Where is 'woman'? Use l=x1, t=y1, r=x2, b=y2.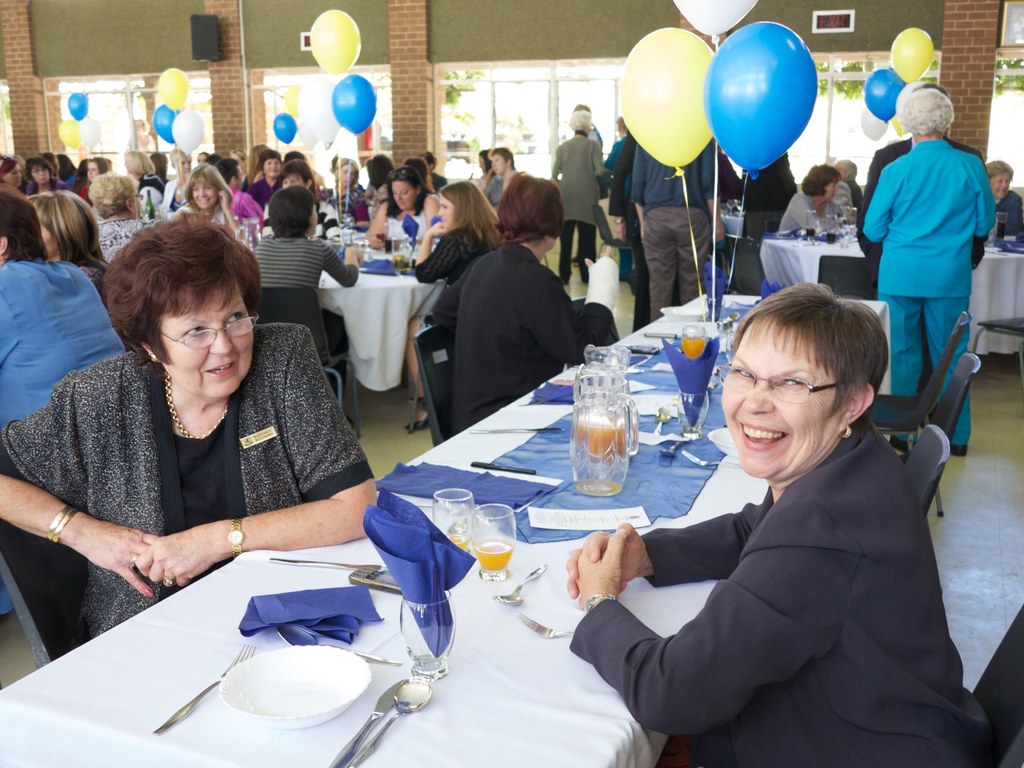
l=168, t=164, r=248, b=241.
